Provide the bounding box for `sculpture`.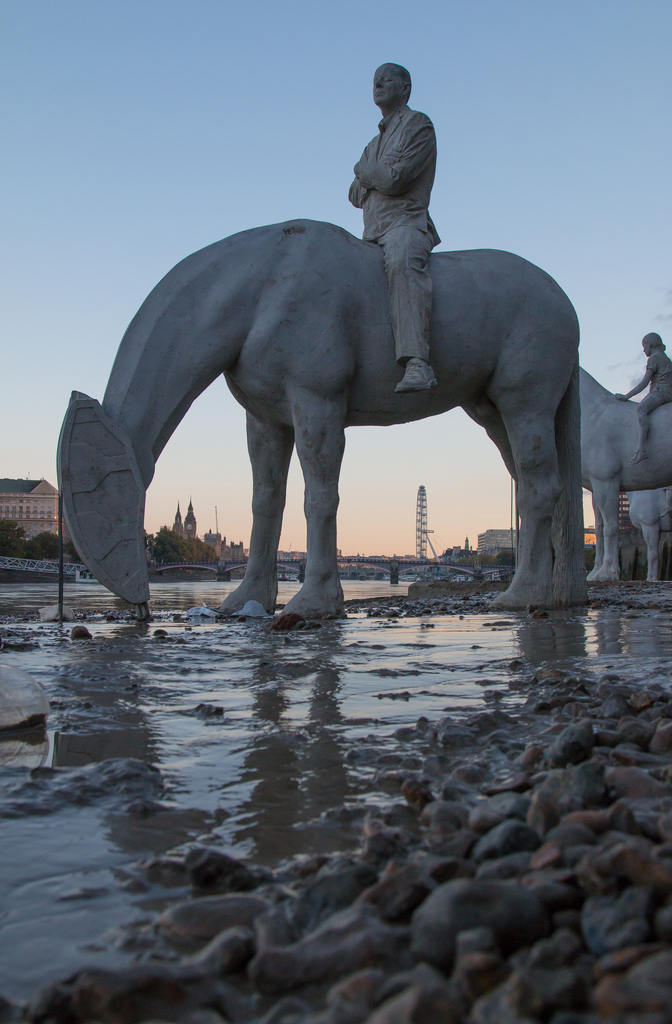
569:344:671:582.
